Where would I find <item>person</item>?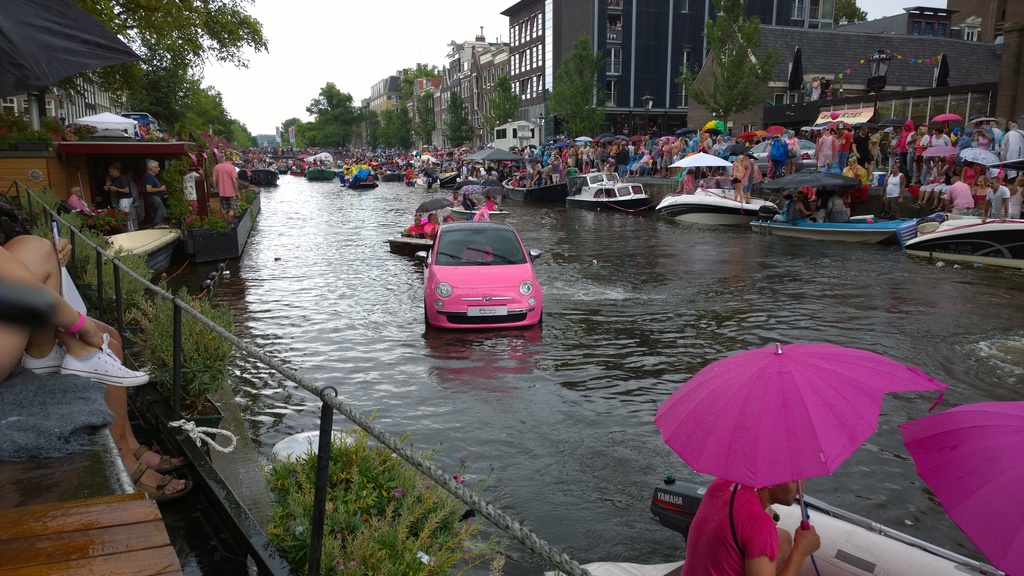
At 590/145/603/174.
